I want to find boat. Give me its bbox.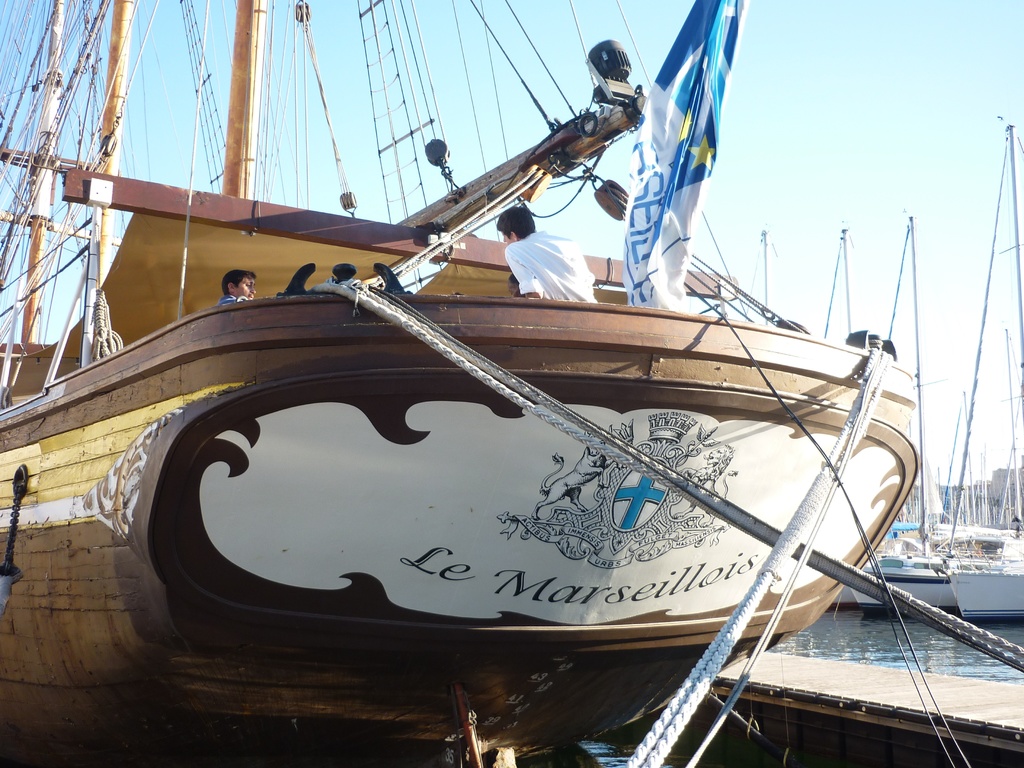
region(55, 52, 996, 711).
